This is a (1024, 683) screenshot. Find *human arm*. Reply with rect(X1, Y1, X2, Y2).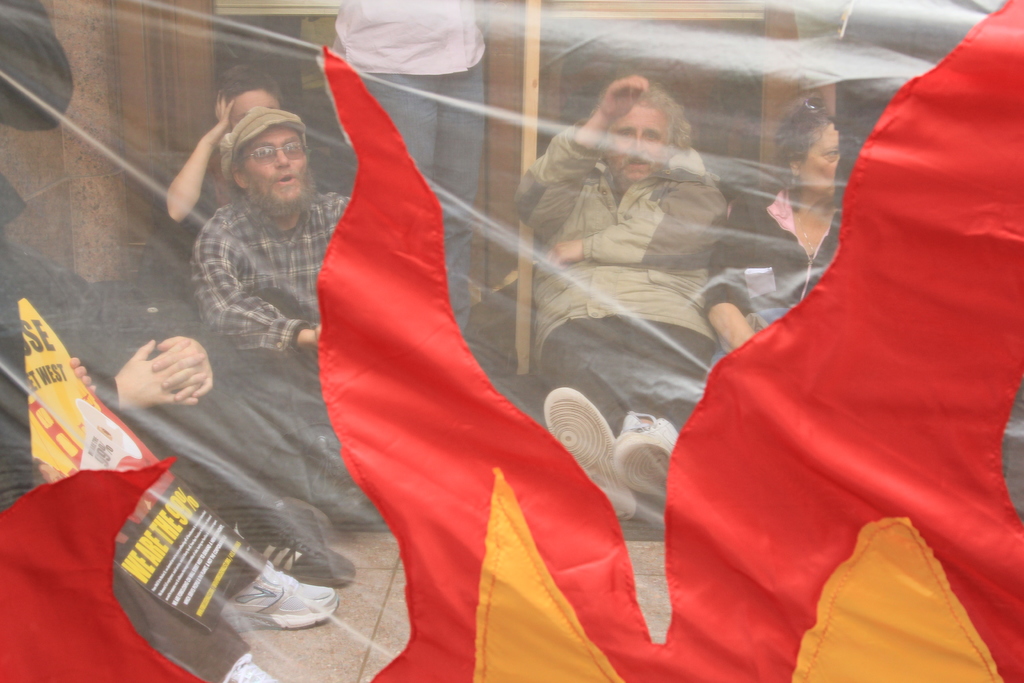
rect(37, 260, 206, 398).
